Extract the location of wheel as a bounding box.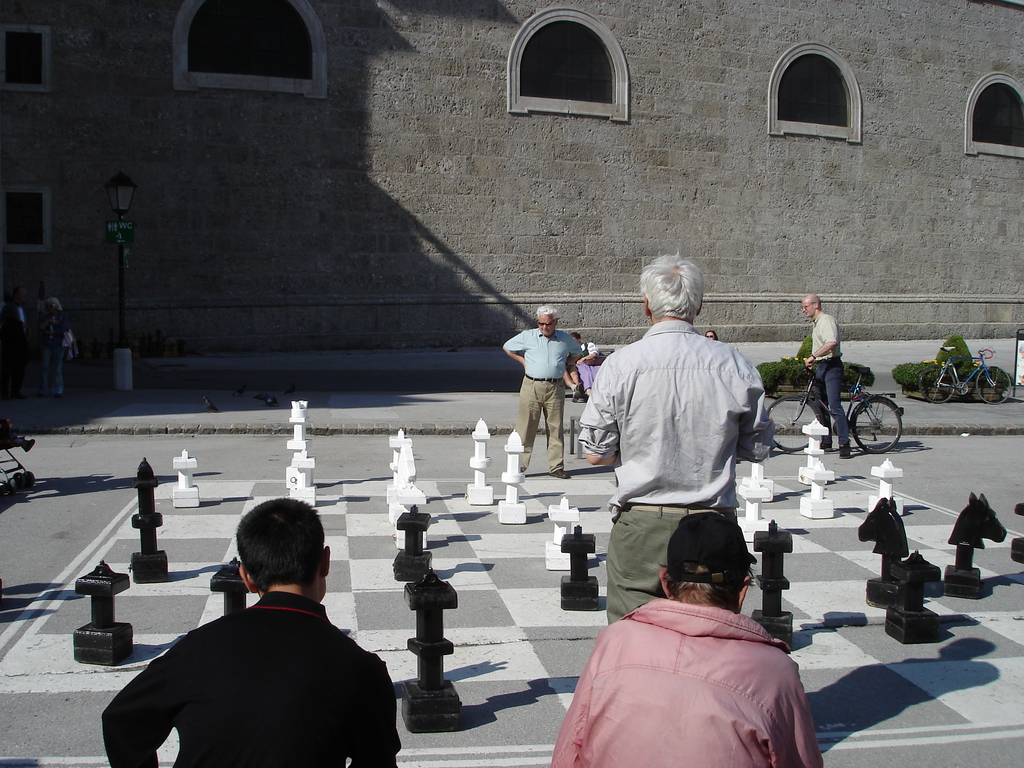
rect(853, 395, 905, 456).
